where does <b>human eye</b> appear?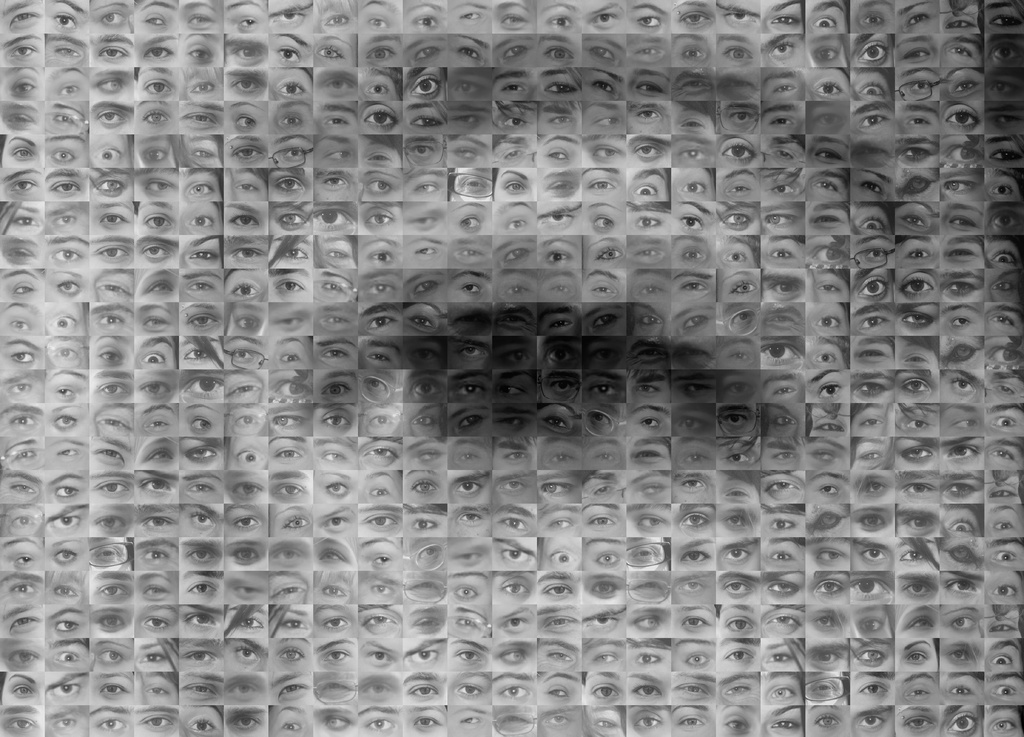
Appears at [left=682, top=315, right=706, bottom=330].
